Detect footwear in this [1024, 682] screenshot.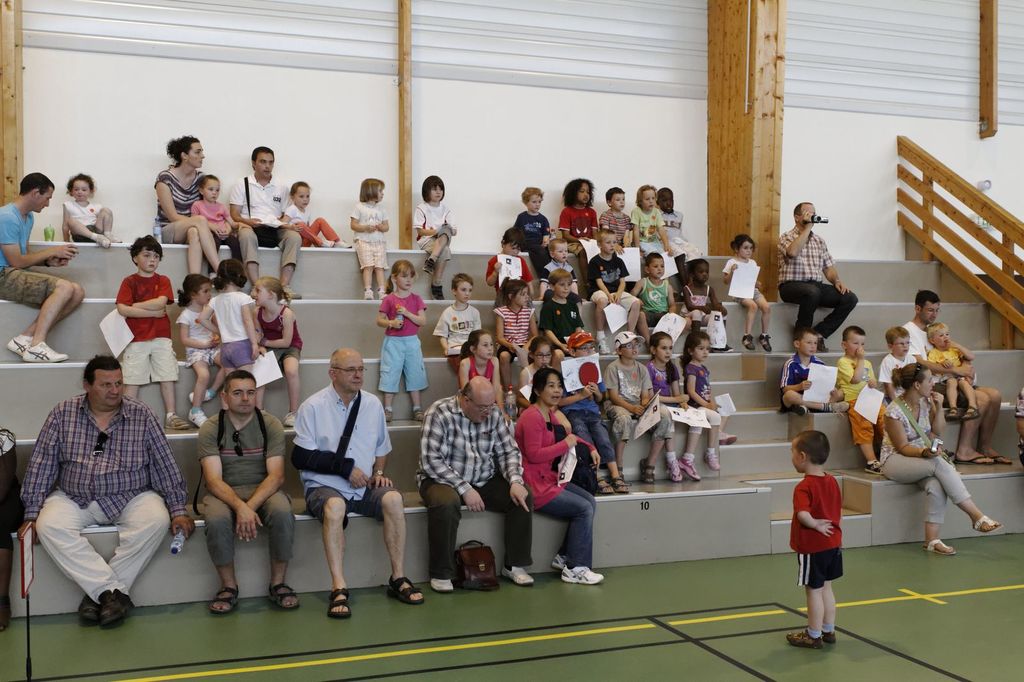
Detection: 5 336 29 356.
